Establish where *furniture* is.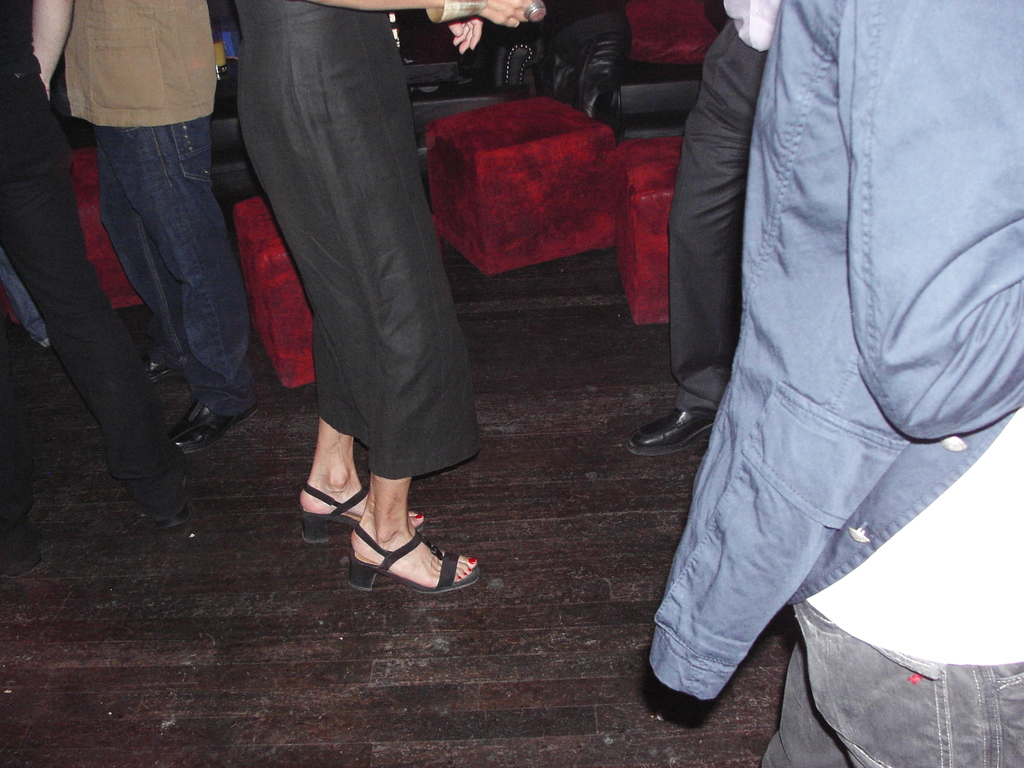
Established at l=554, t=0, r=729, b=147.
